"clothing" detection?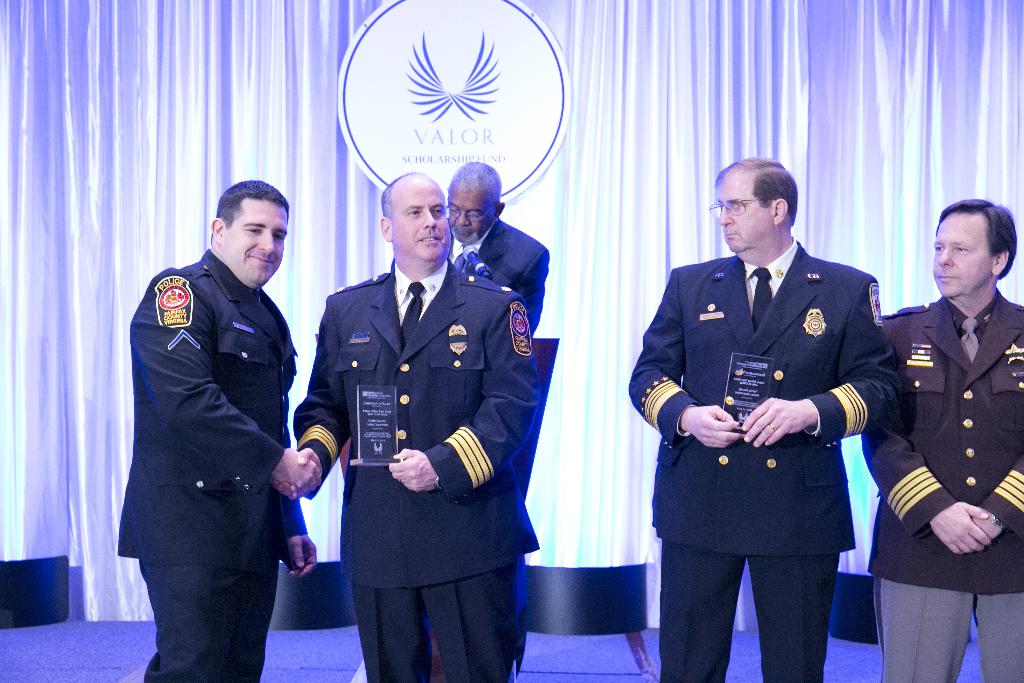
select_region(859, 288, 1023, 682)
